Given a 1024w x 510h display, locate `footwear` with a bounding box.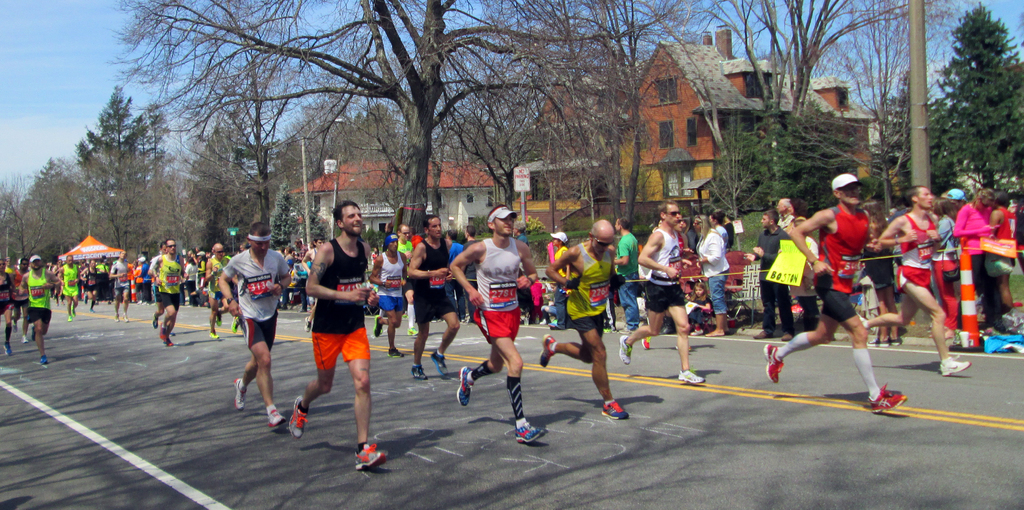
Located: 867,336,902,347.
